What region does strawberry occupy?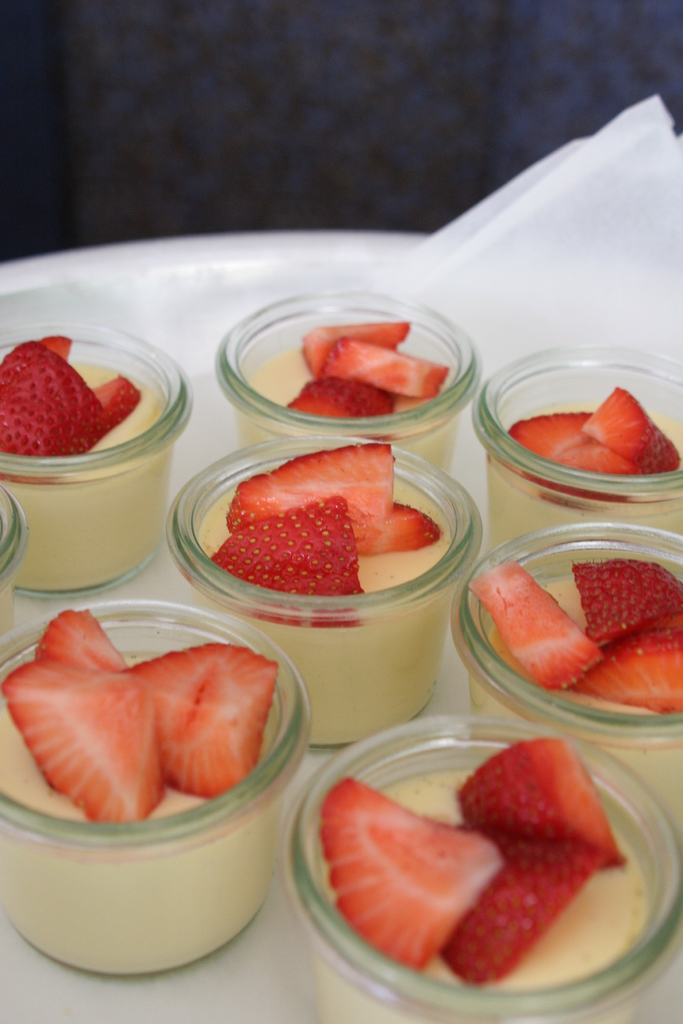
90:370:136:433.
